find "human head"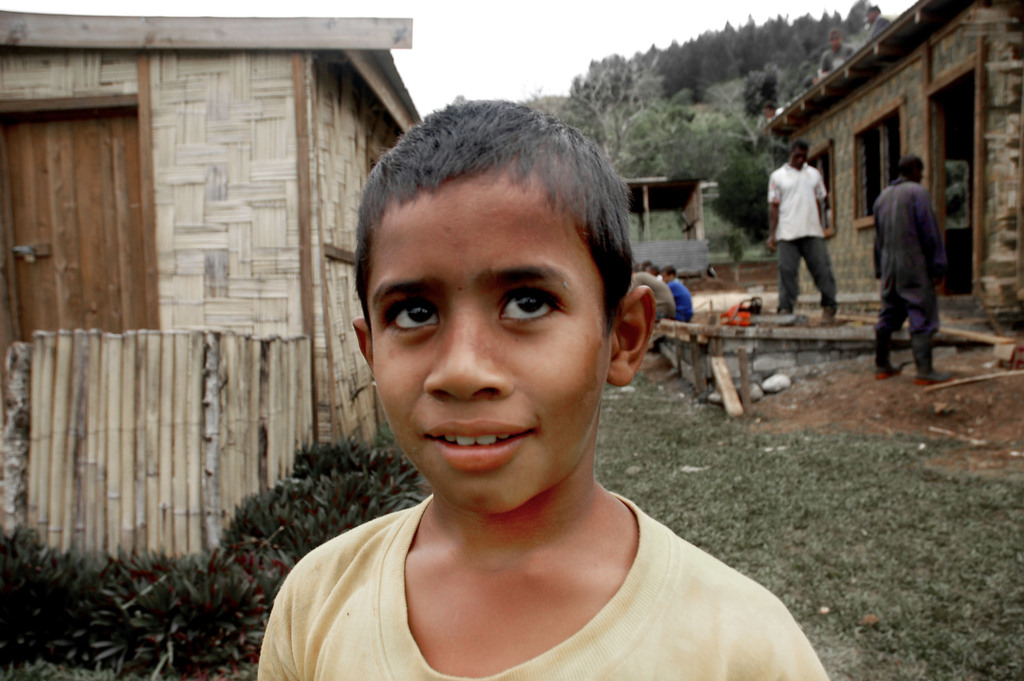
pyautogui.locateOnScreen(640, 260, 650, 272)
